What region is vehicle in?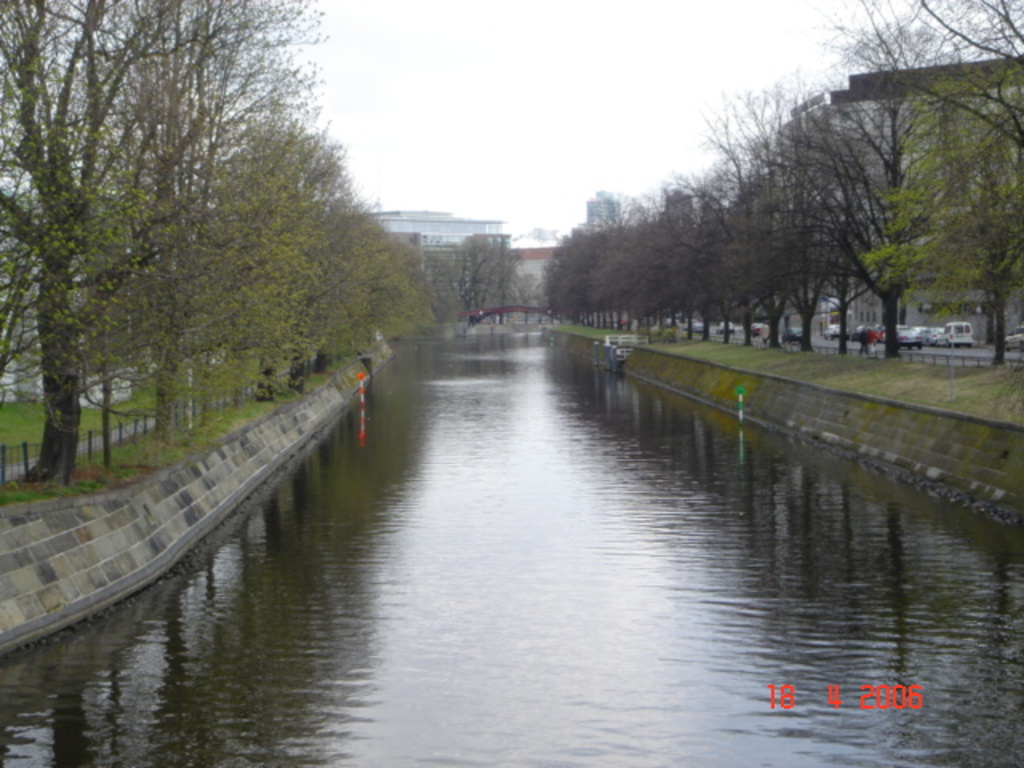
<bbox>661, 317, 678, 334</bbox>.
